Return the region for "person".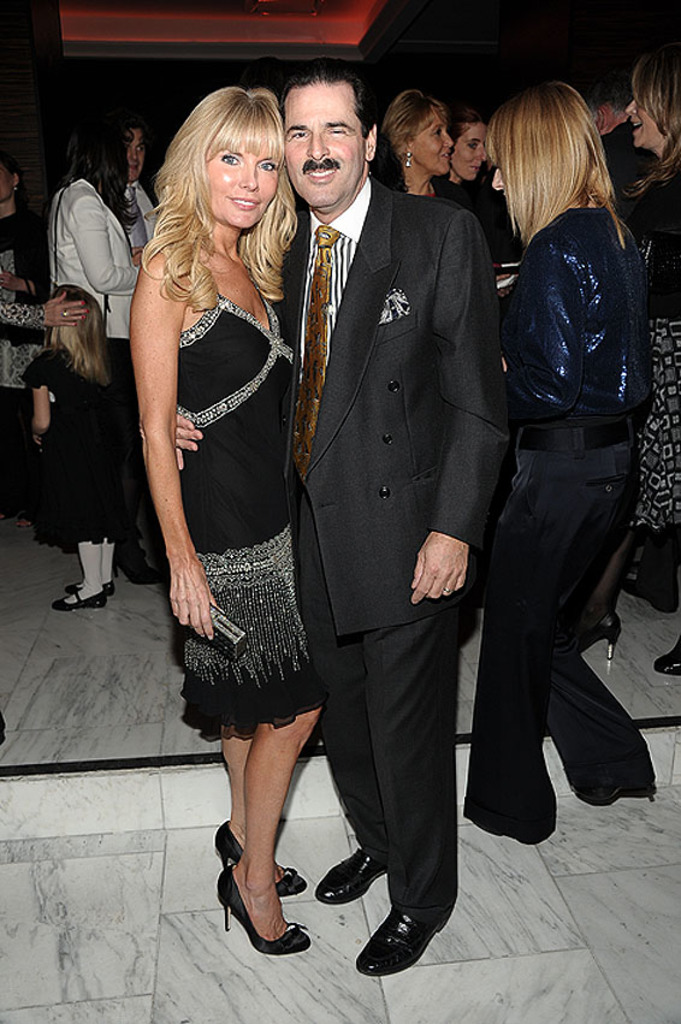
crop(475, 53, 662, 880).
